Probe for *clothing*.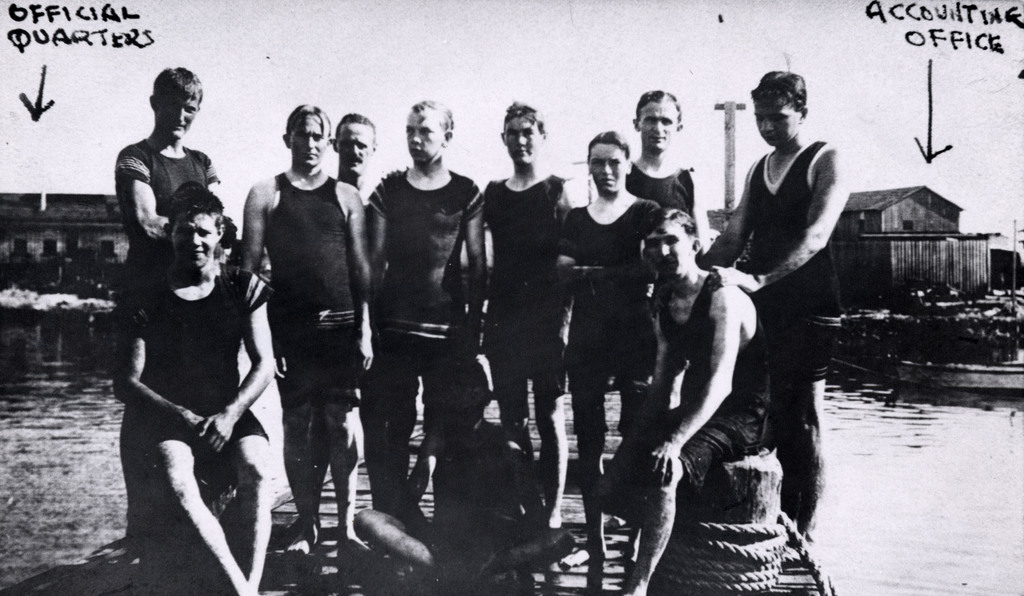
Probe result: (x1=557, y1=188, x2=671, y2=450).
